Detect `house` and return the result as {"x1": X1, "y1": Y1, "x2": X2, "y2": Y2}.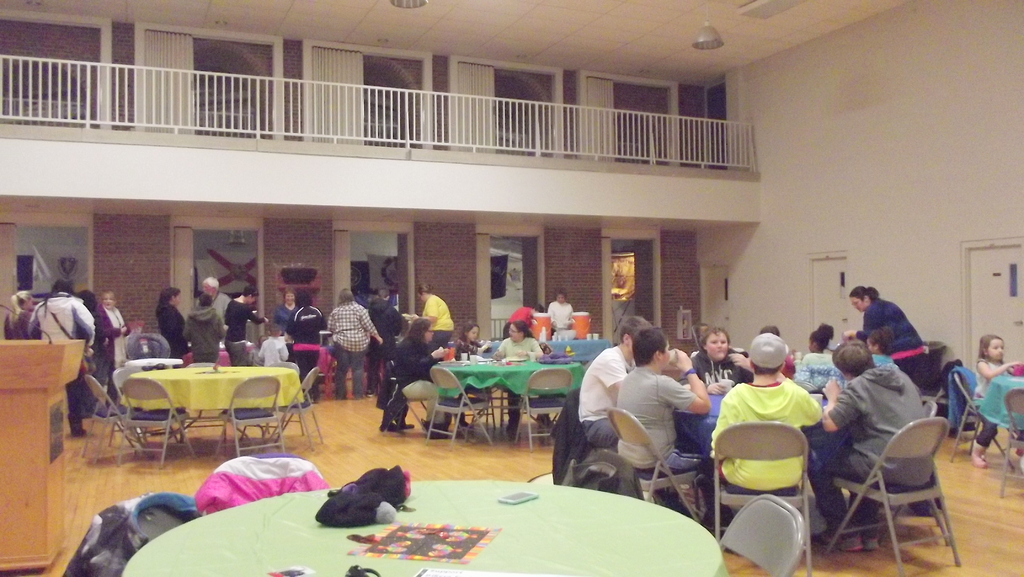
{"x1": 0, "y1": 0, "x2": 1023, "y2": 576}.
